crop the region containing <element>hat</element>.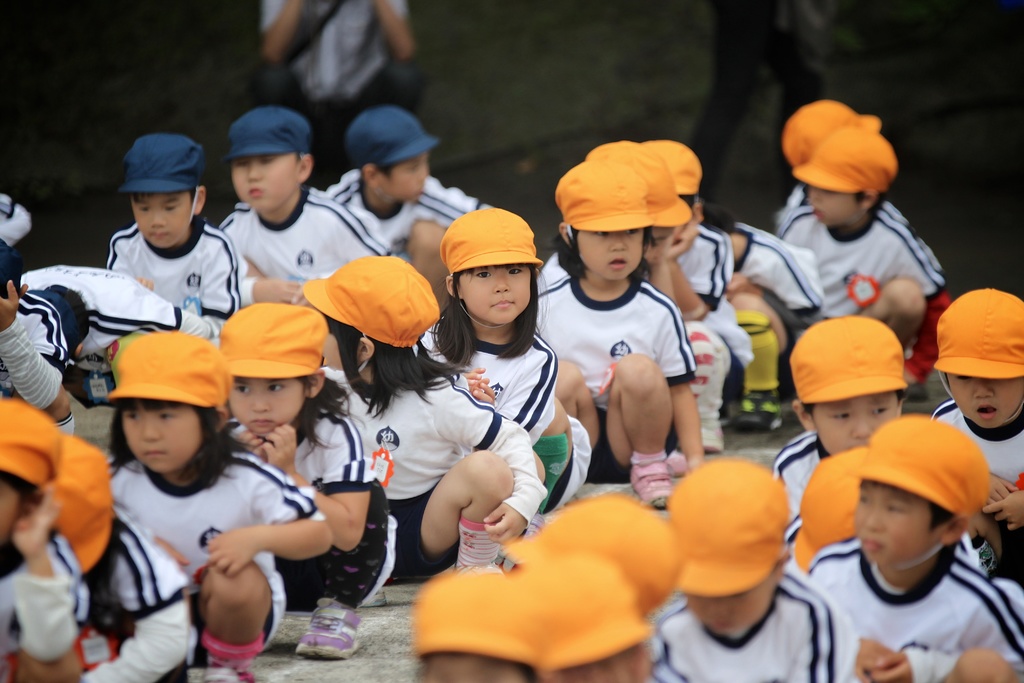
Crop region: BBox(218, 299, 326, 379).
